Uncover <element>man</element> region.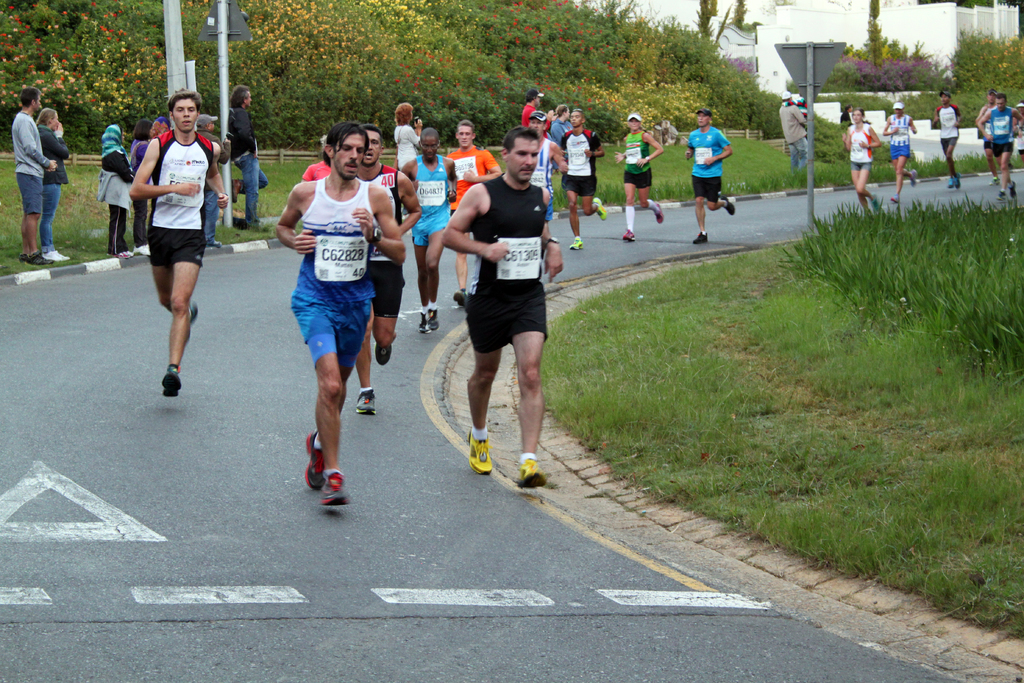
Uncovered: BBox(353, 123, 423, 415).
